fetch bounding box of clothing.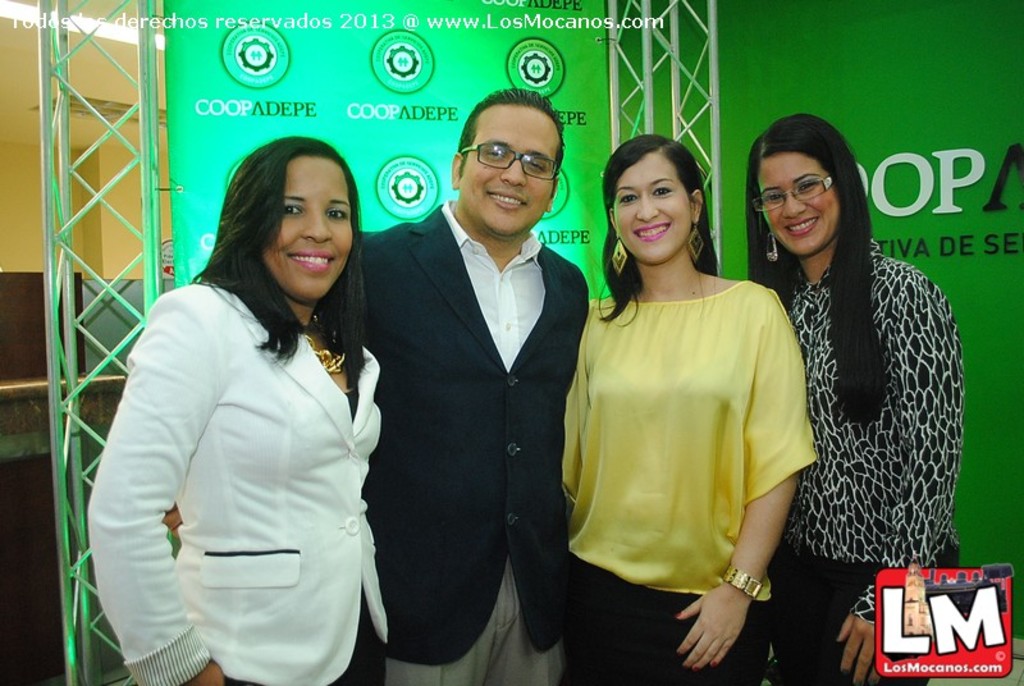
Bbox: 356,205,589,685.
